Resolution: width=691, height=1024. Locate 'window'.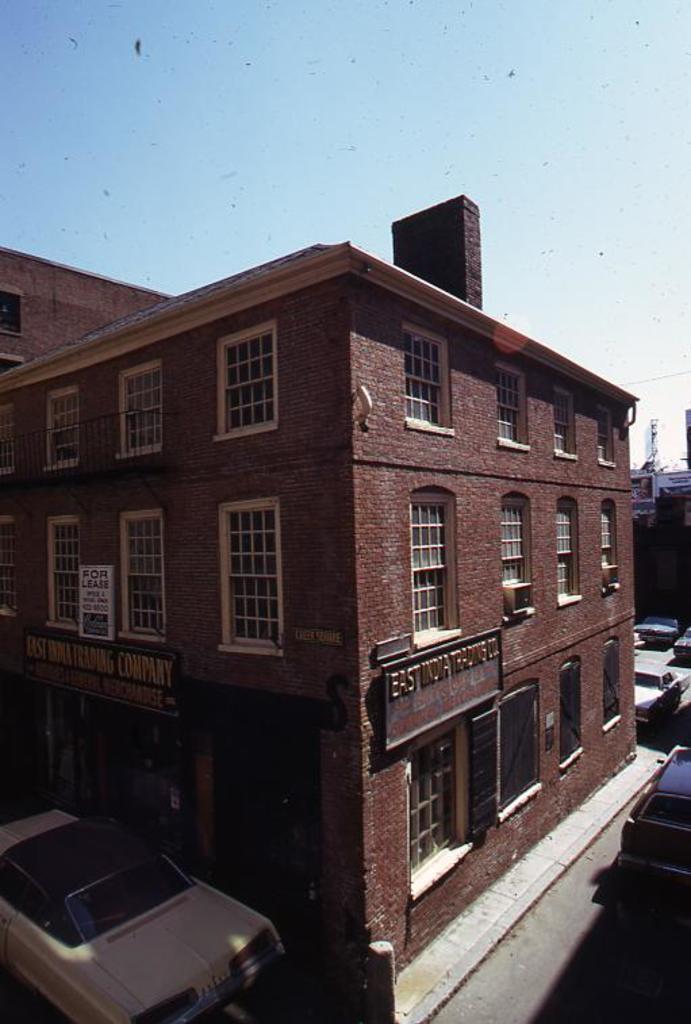
x1=115, y1=506, x2=169, y2=644.
